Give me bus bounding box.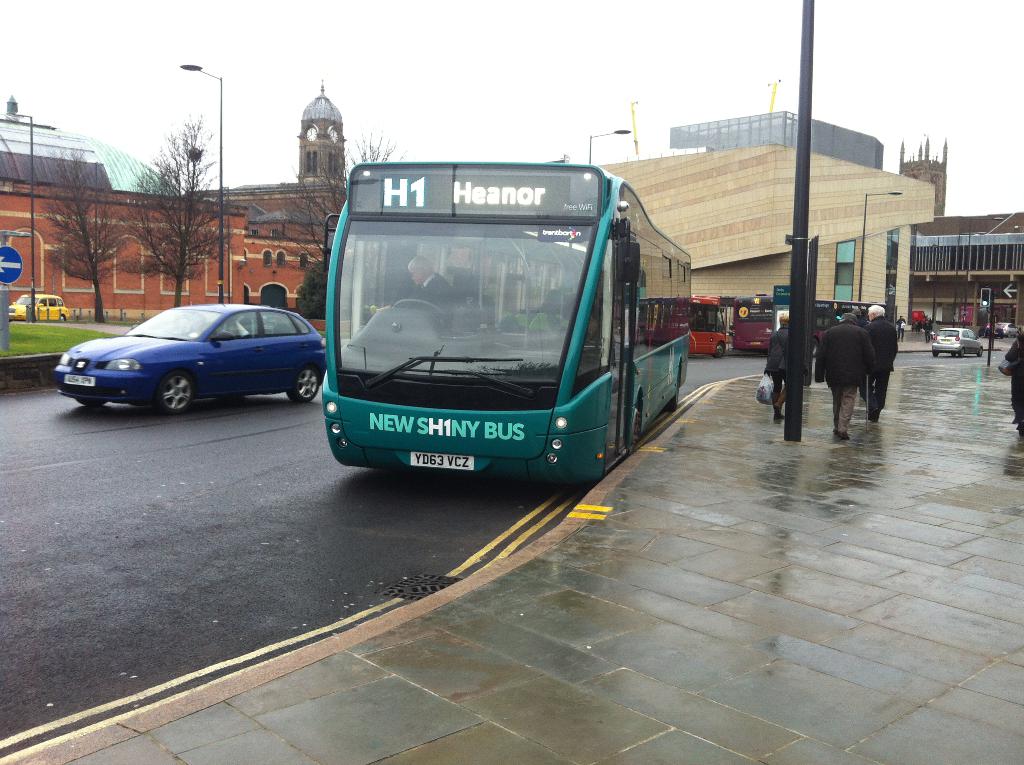
left=694, top=291, right=730, bottom=357.
